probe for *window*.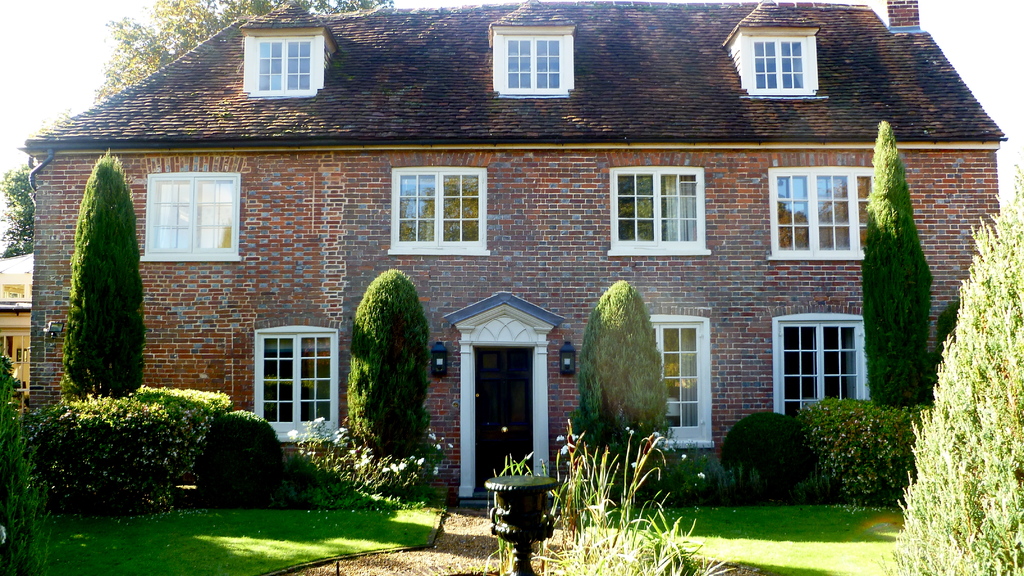
Probe result: crop(772, 176, 874, 255).
